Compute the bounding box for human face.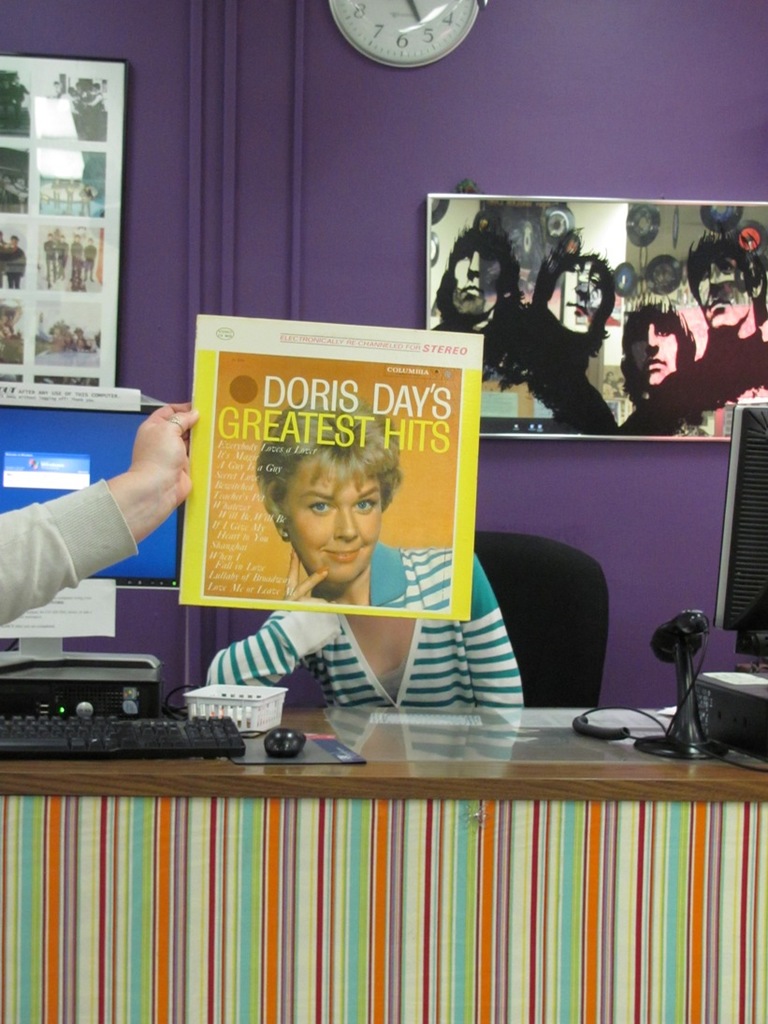
crop(49, 232, 52, 241).
